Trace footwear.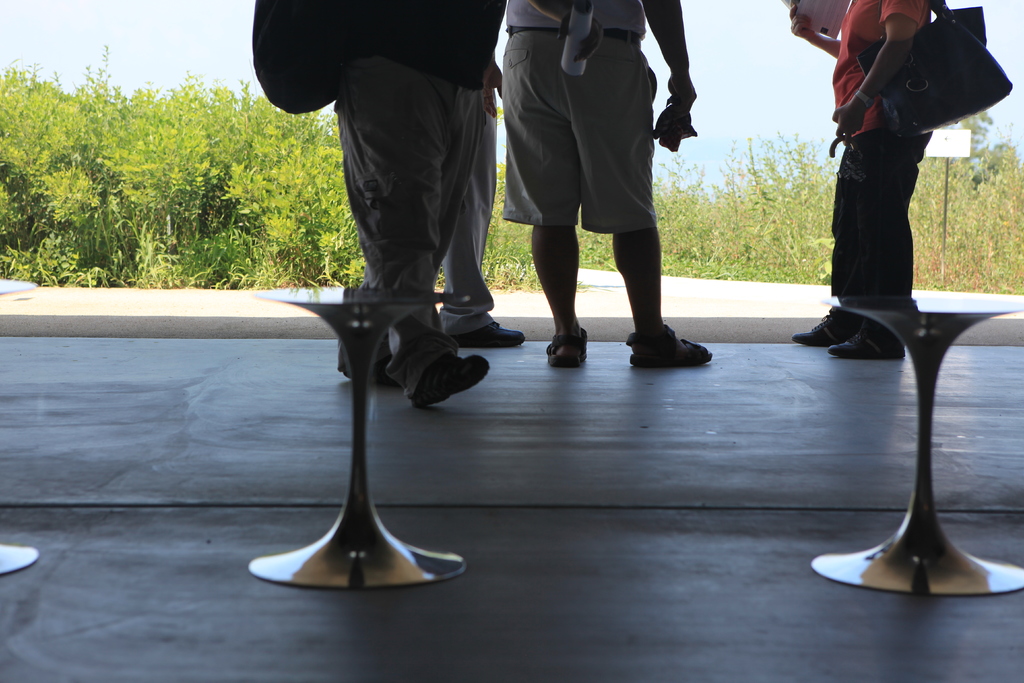
Traced to <region>826, 311, 905, 361</region>.
